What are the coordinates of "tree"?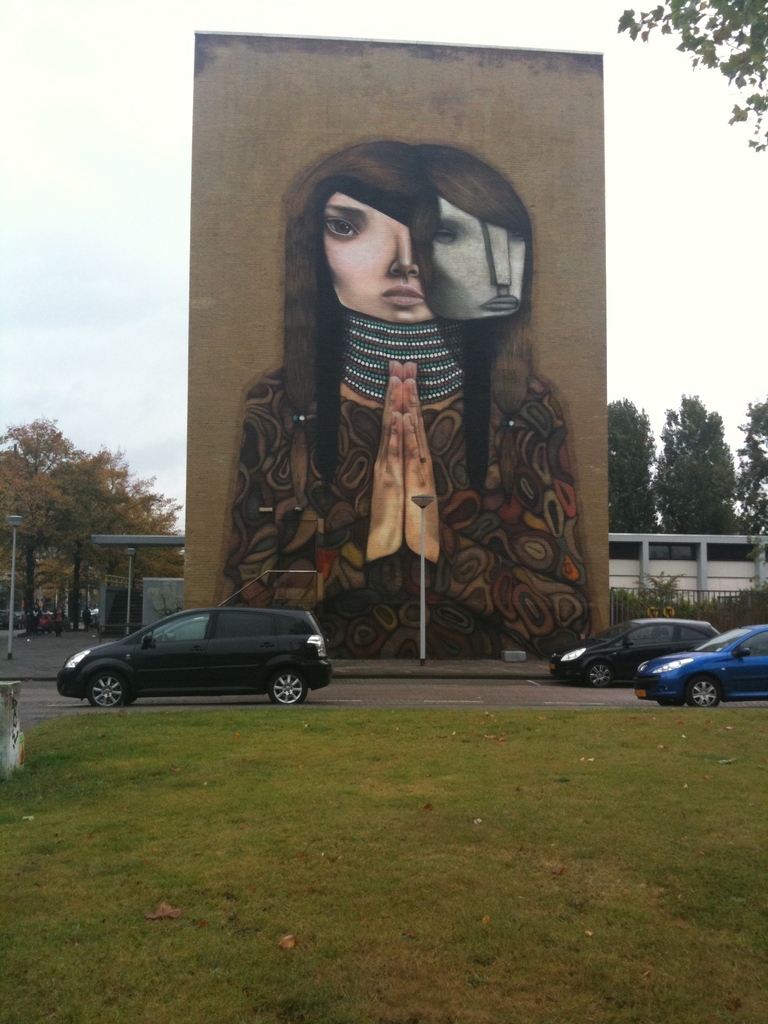
box=[730, 397, 767, 560].
